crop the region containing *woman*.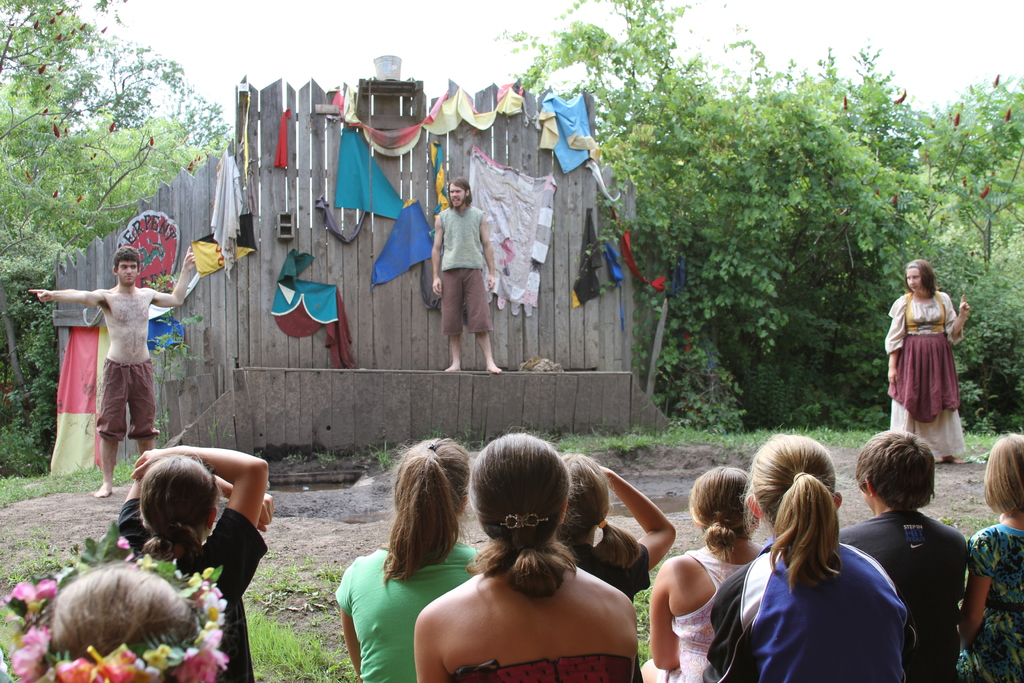
Crop region: 890 259 968 460.
